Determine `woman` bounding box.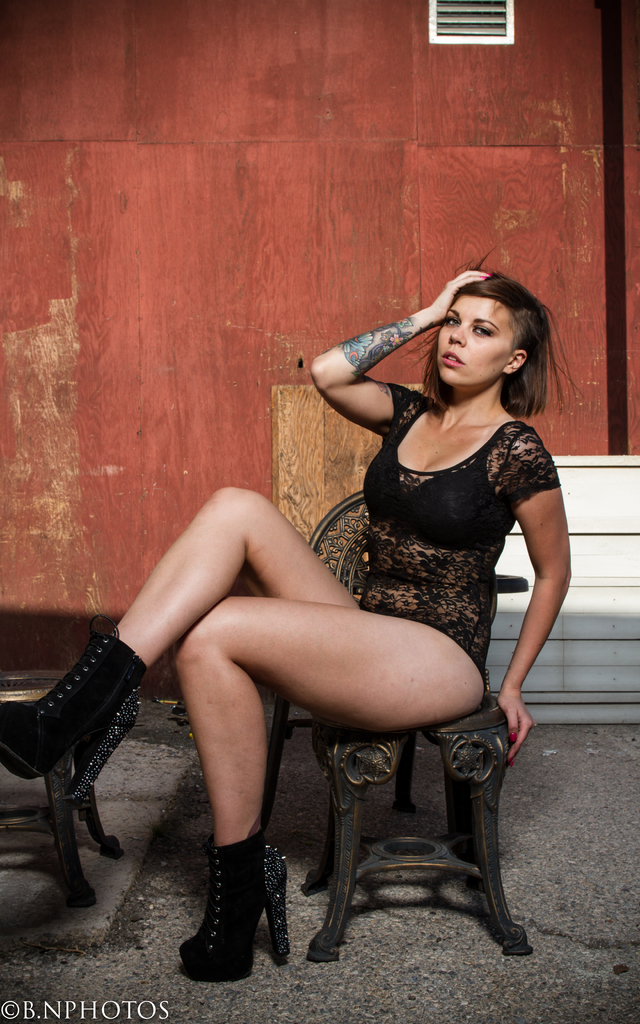
Determined: [0,254,573,980].
